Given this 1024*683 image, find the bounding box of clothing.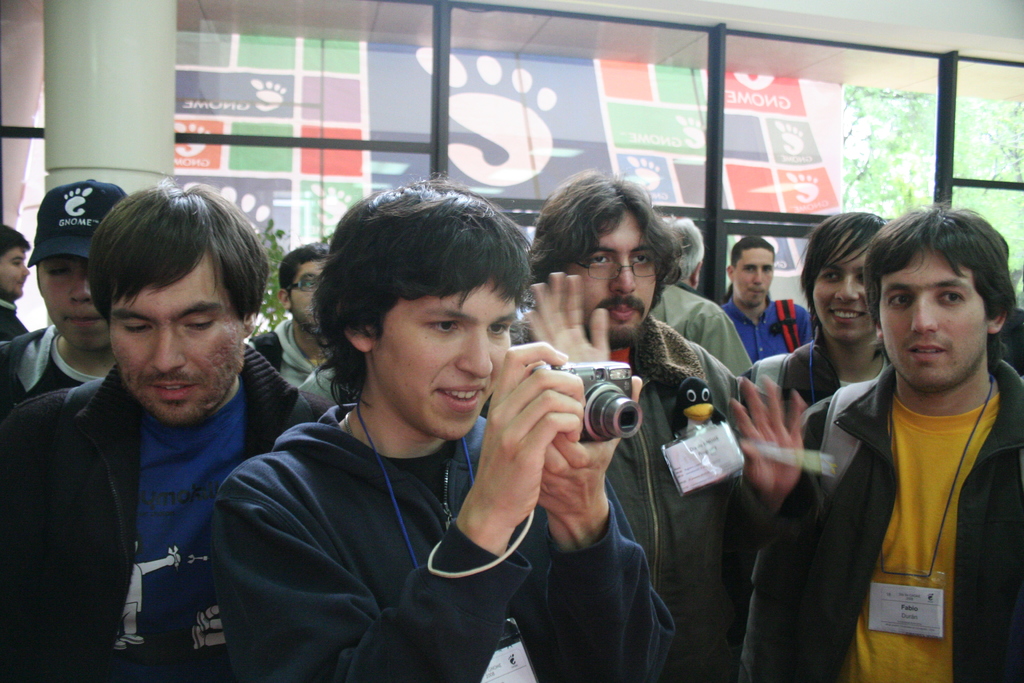
648:282:751:381.
